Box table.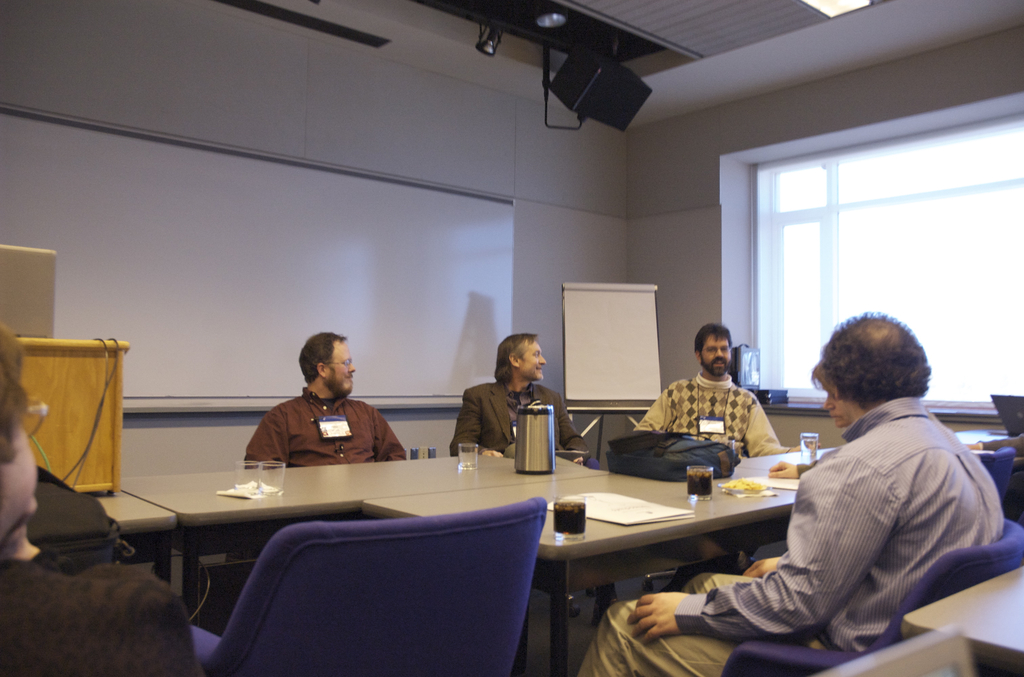
locate(726, 430, 1018, 493).
